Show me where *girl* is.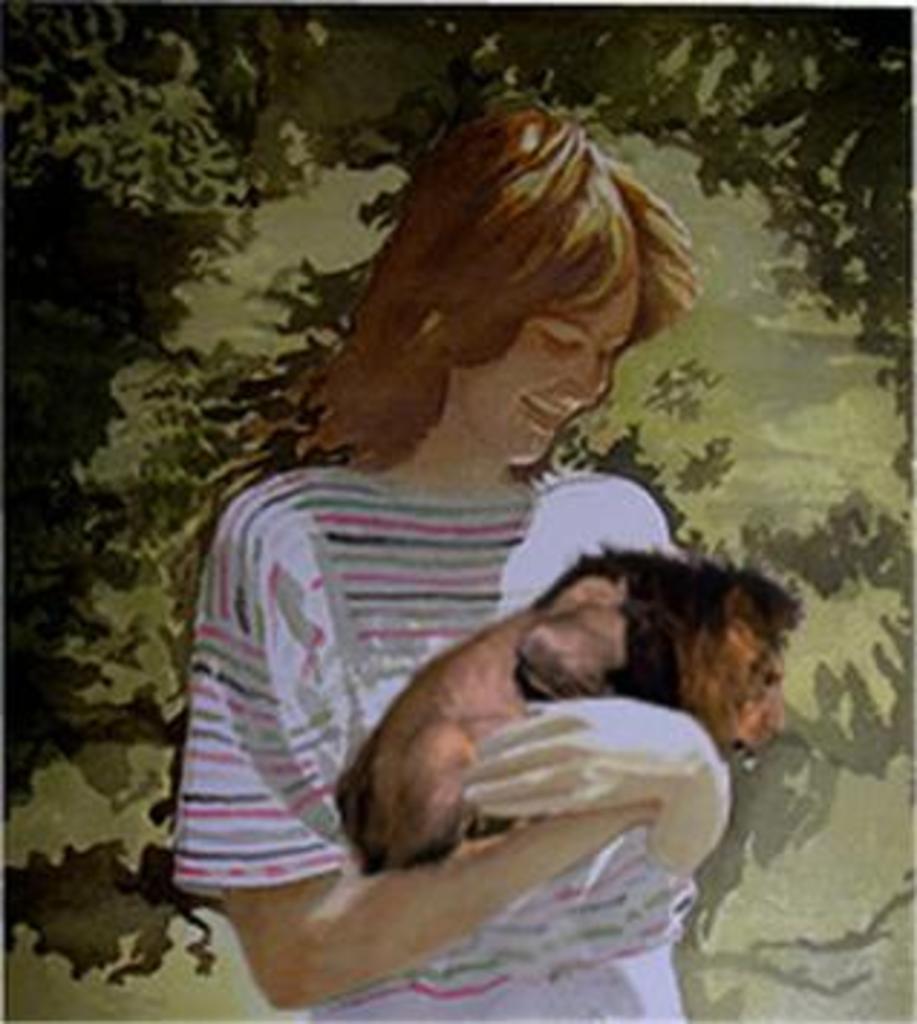
*girl* is at (167,95,721,1021).
